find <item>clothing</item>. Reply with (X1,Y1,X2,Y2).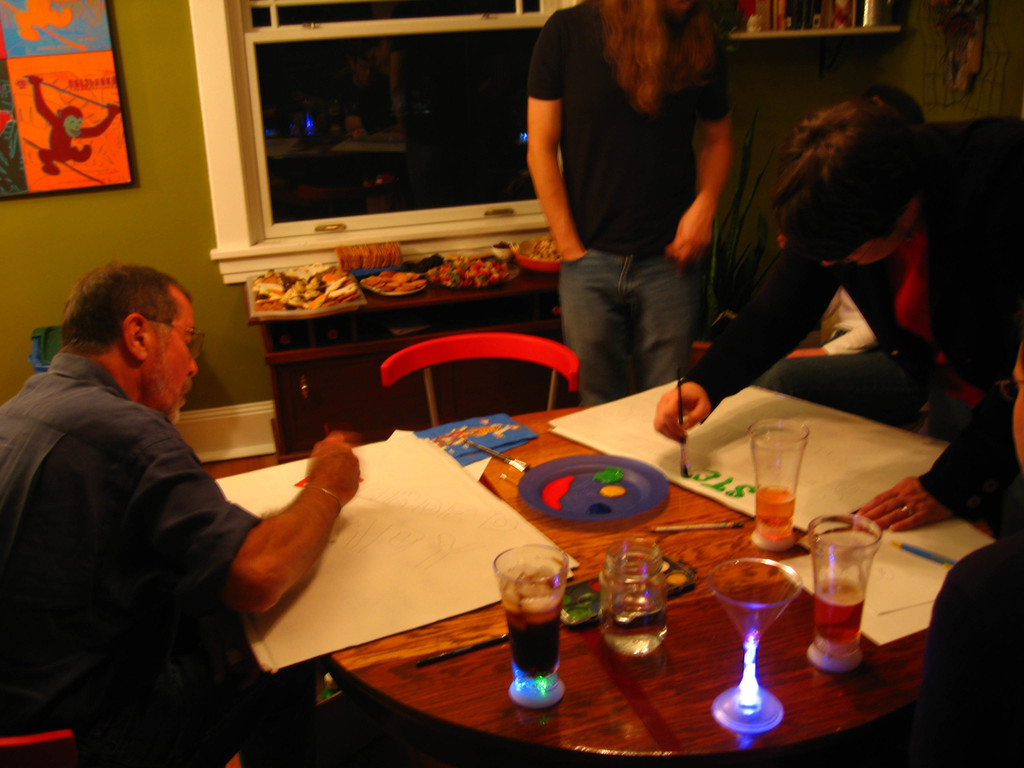
(520,0,726,405).
